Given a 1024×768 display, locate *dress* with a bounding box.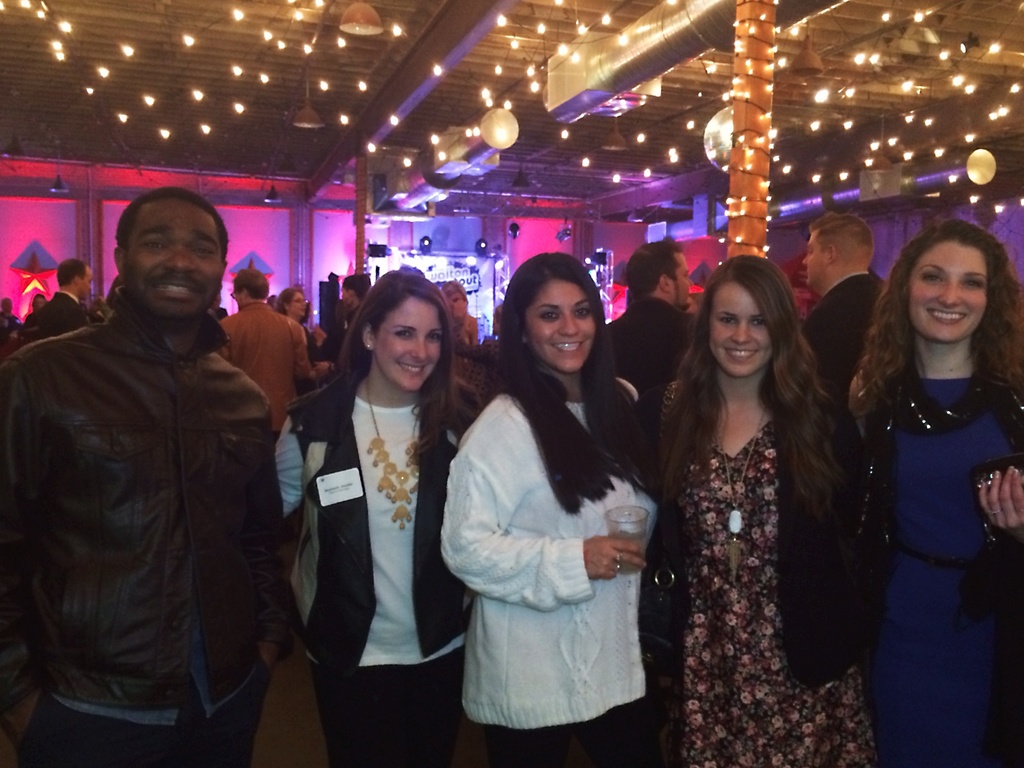
Located: locate(672, 270, 896, 738).
